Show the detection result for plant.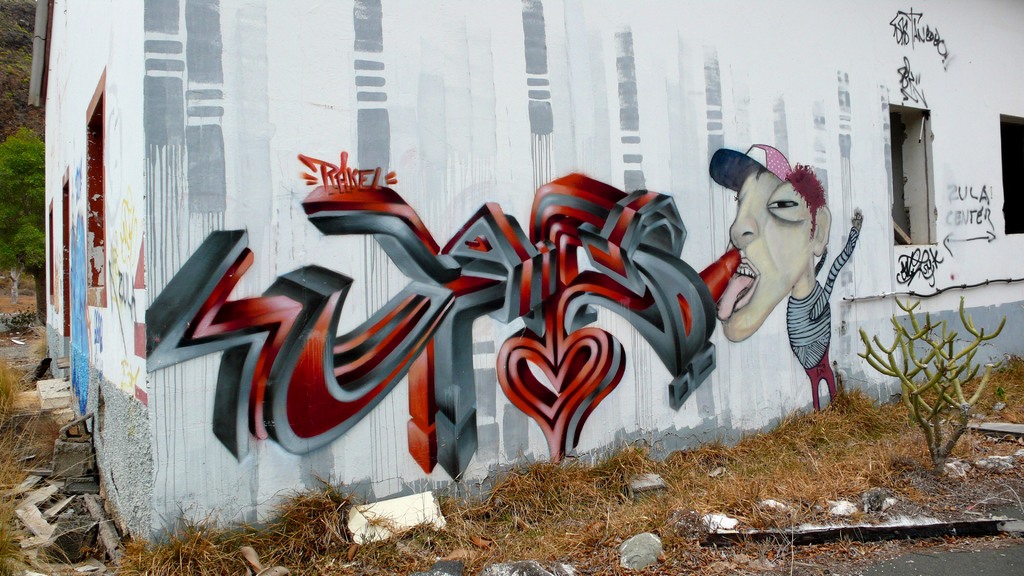
<region>0, 360, 111, 574</region>.
